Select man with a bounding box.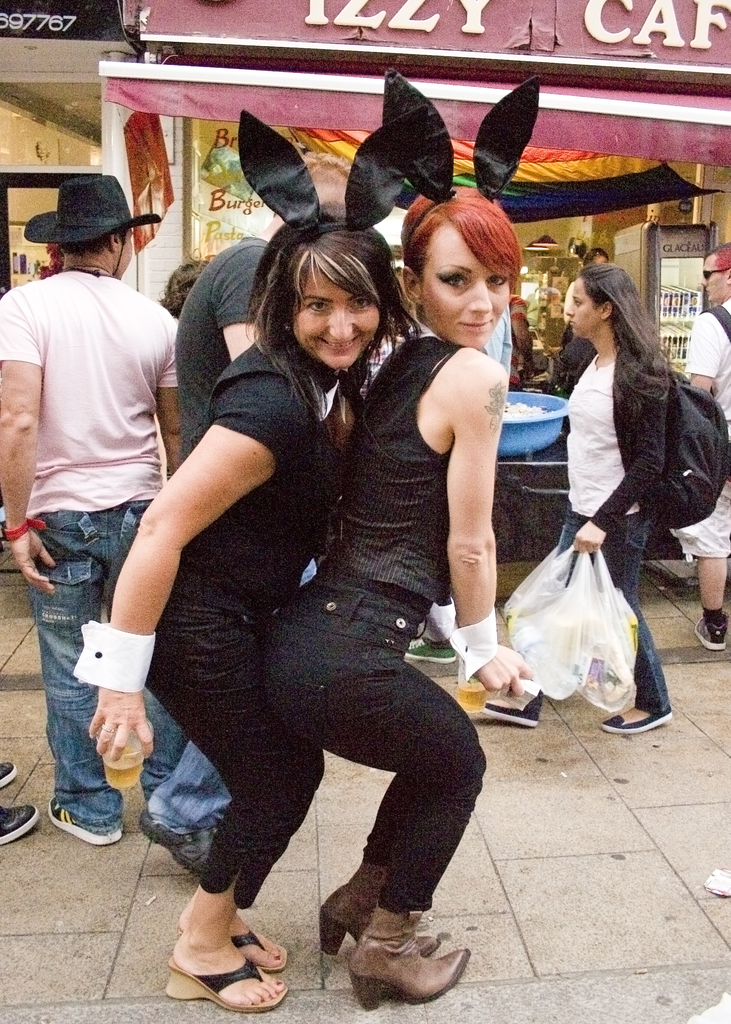
110 145 366 880.
